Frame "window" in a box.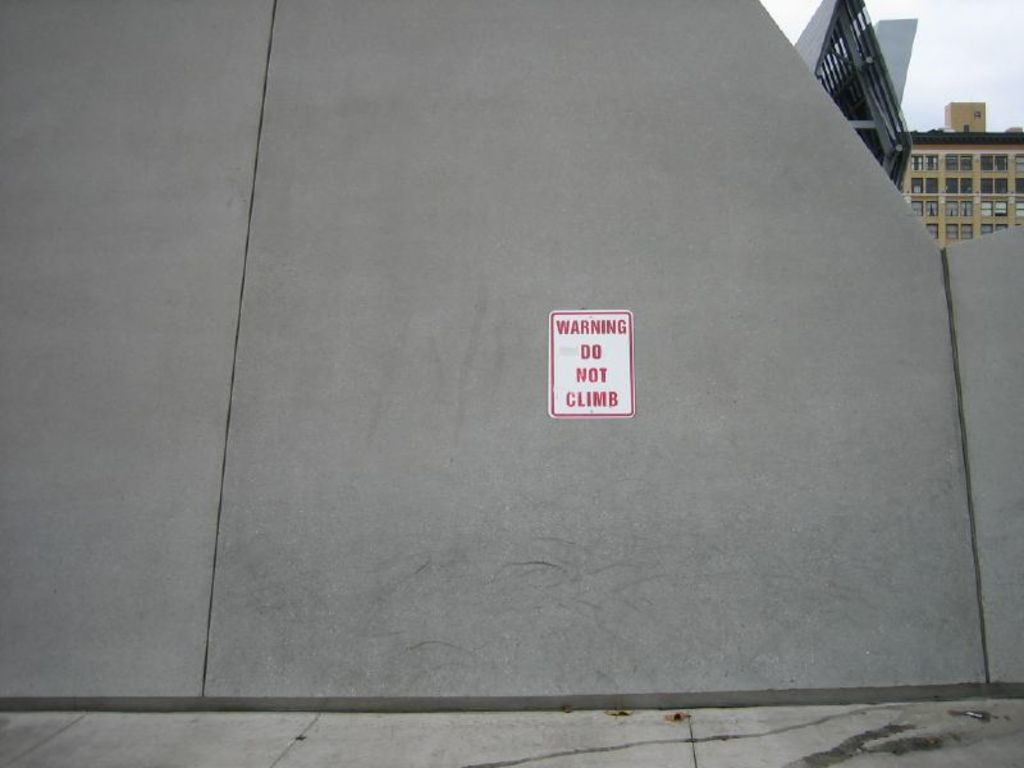
locate(996, 180, 1007, 193).
